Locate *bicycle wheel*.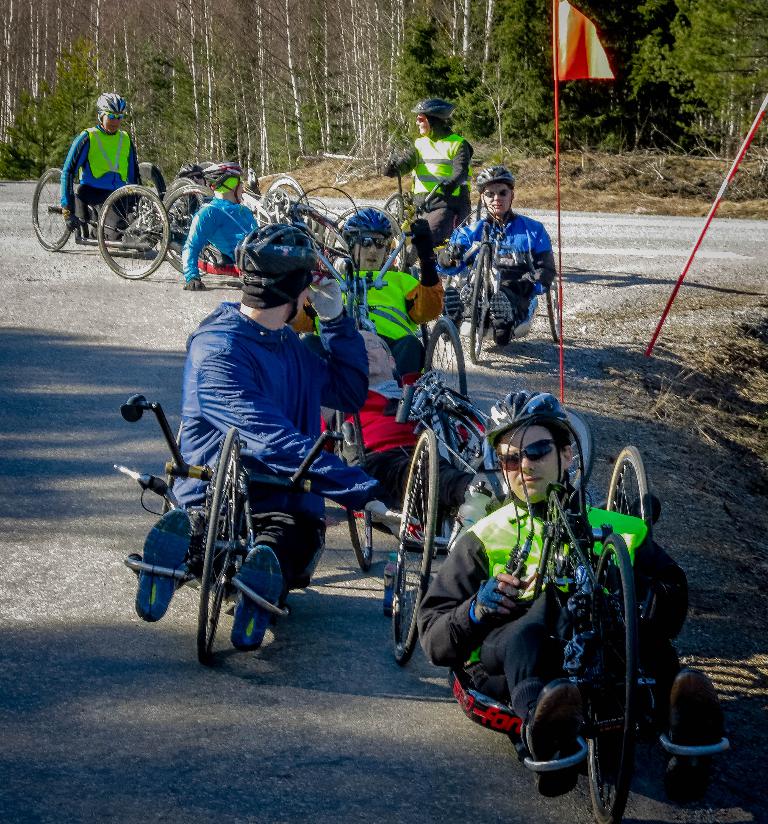
Bounding box: (159, 182, 216, 271).
